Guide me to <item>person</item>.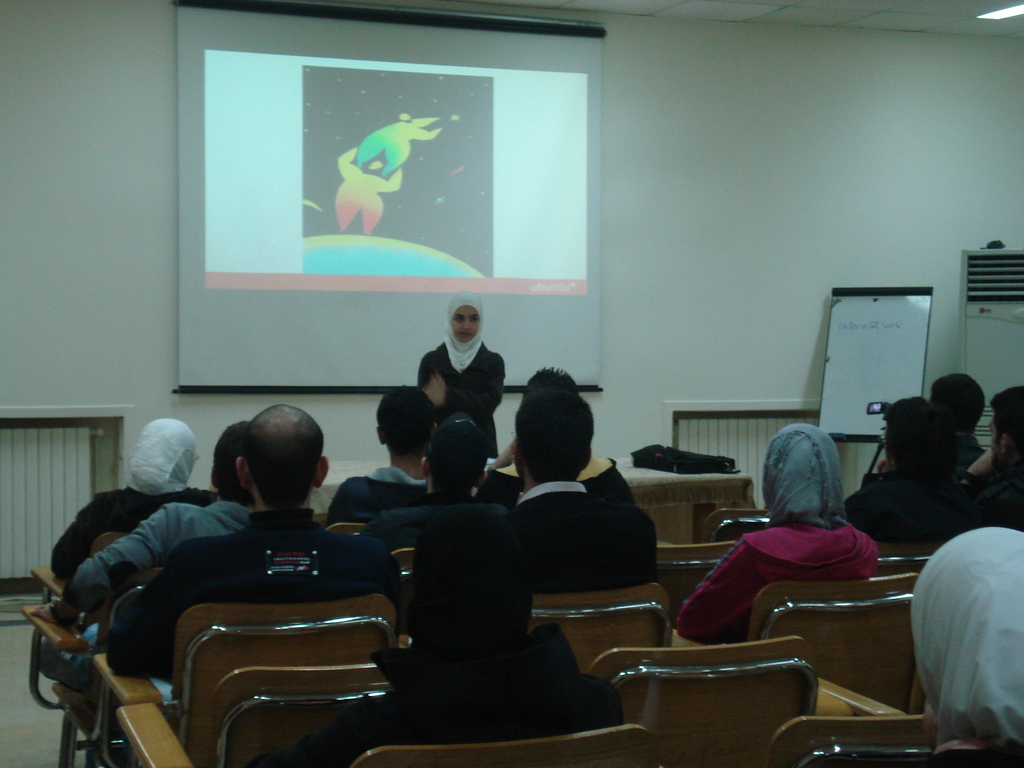
Guidance: [left=334, top=385, right=437, bottom=526].
